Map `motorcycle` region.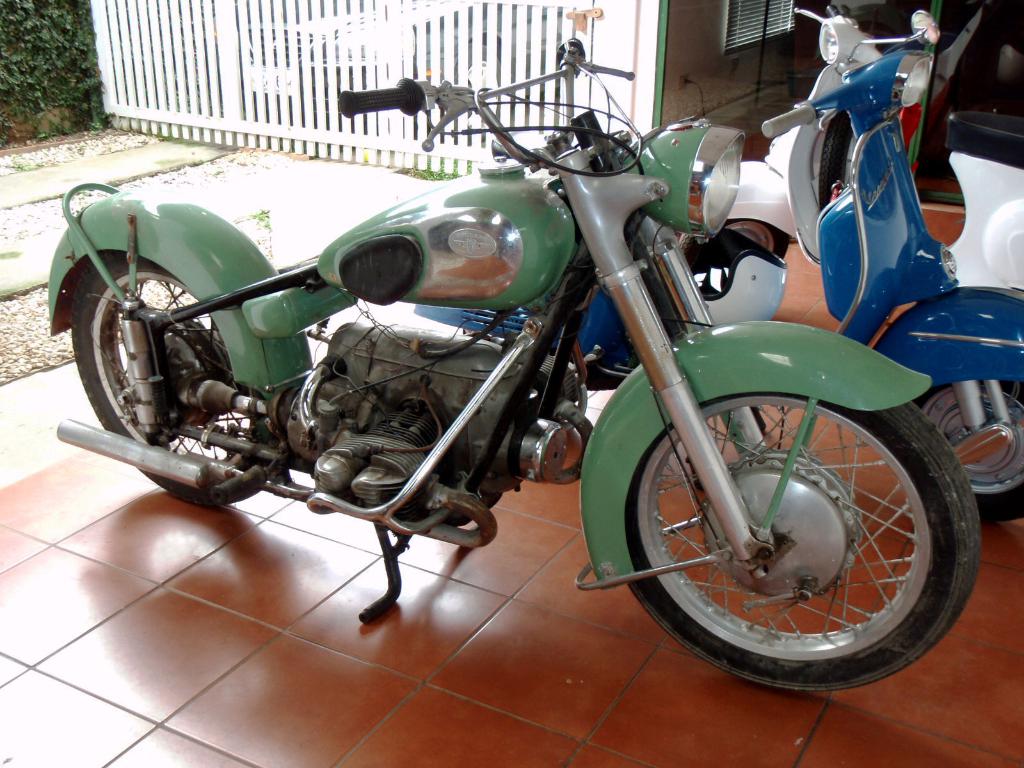
Mapped to (45, 32, 978, 695).
